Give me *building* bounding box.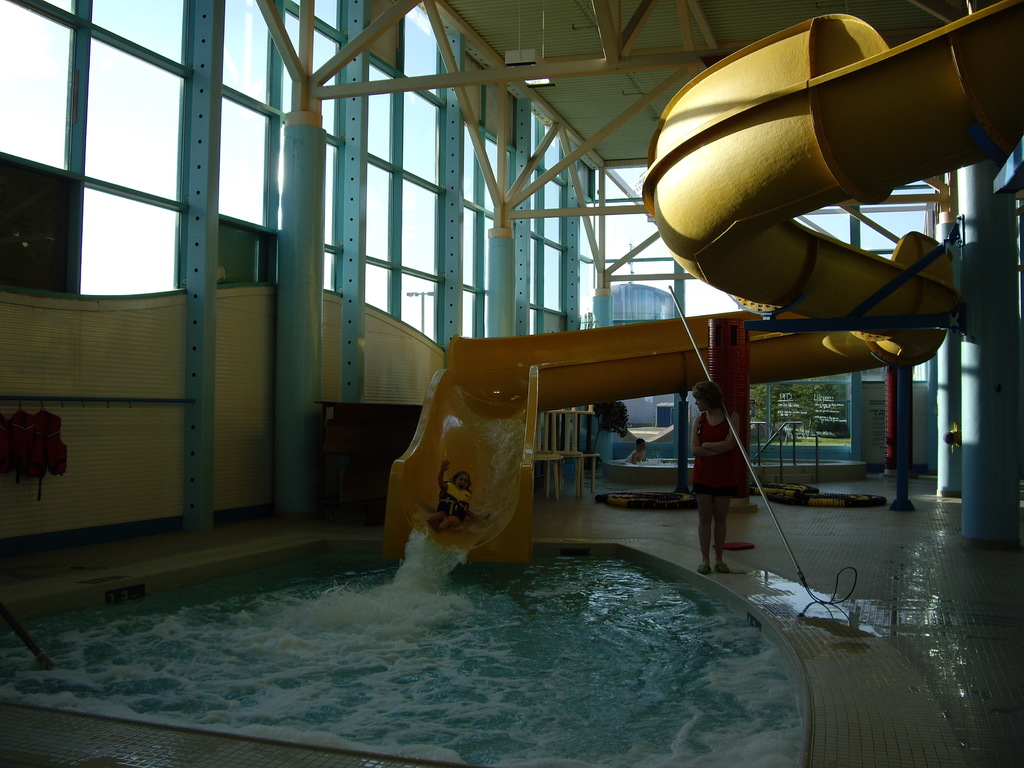
(0,0,1023,767).
